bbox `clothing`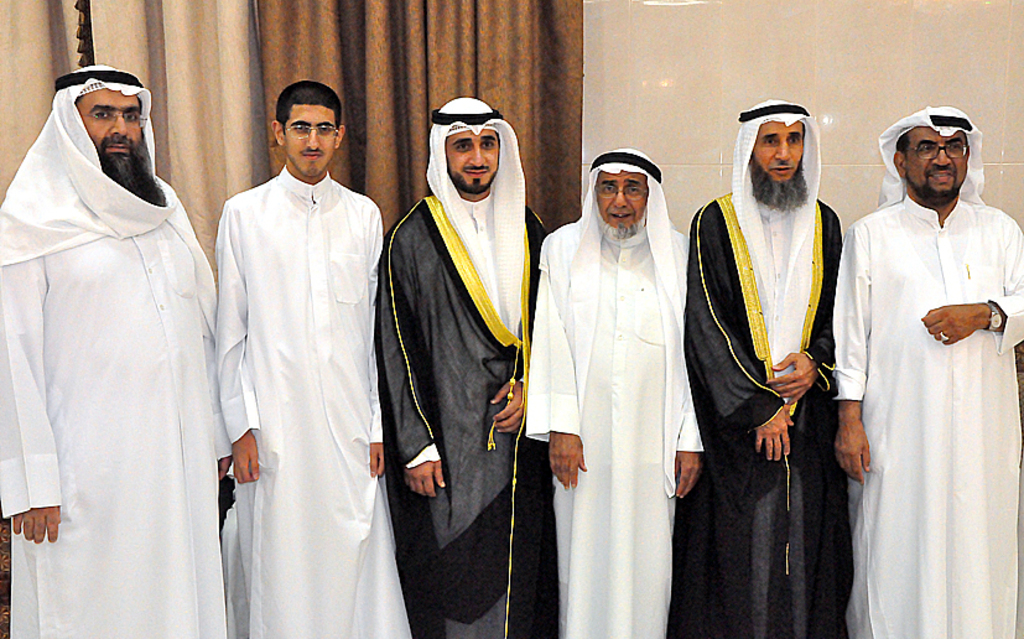
l=830, t=105, r=1023, b=637
